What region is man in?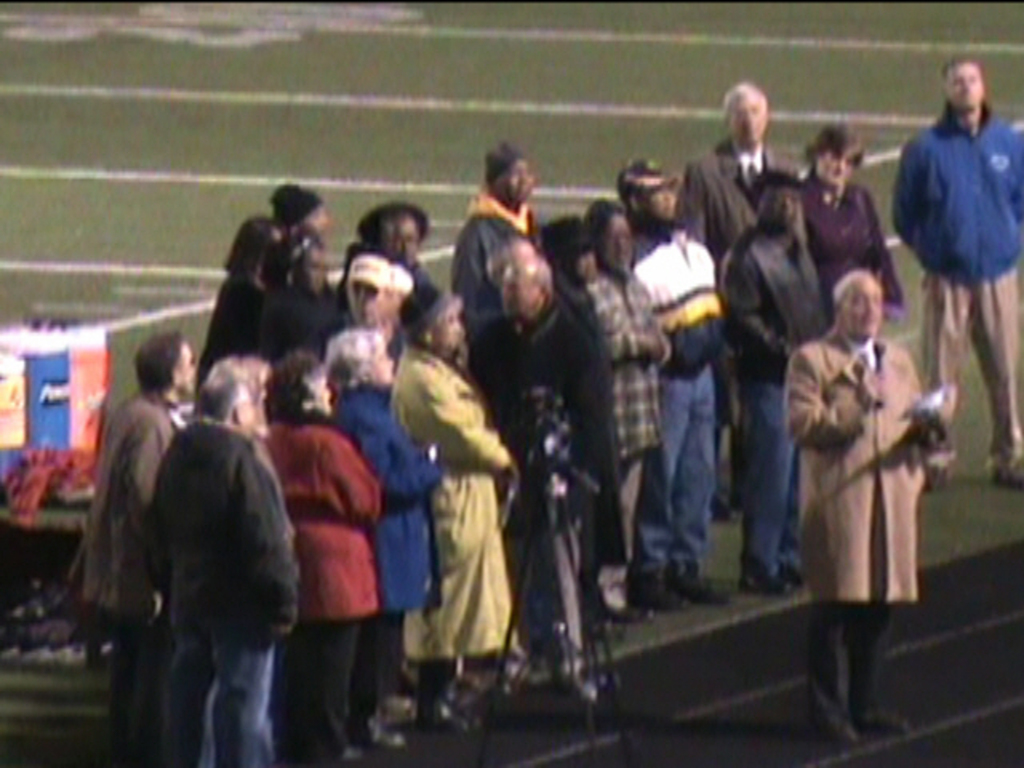
{"x1": 782, "y1": 269, "x2": 958, "y2": 744}.
